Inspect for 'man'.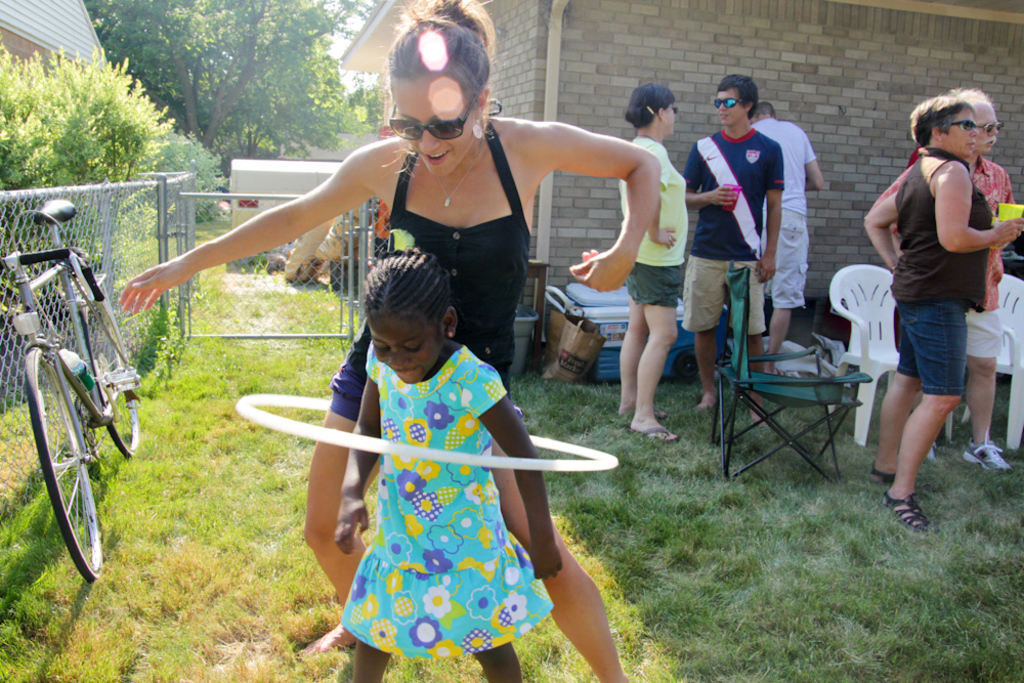
Inspection: bbox(681, 78, 780, 432).
